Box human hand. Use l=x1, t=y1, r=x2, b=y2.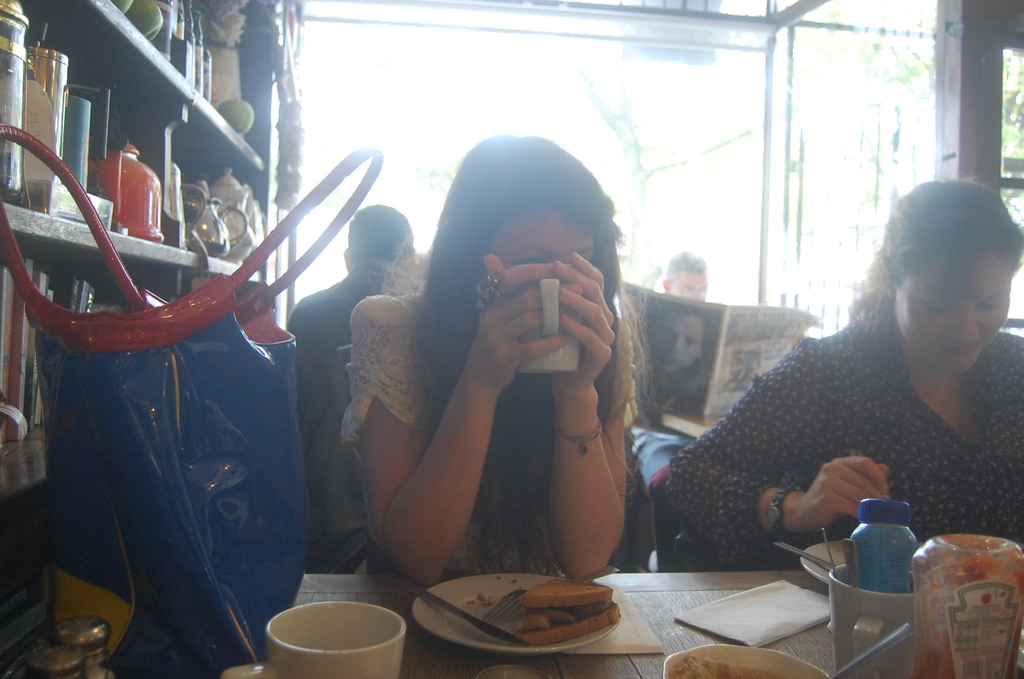
l=775, t=451, r=904, b=553.
